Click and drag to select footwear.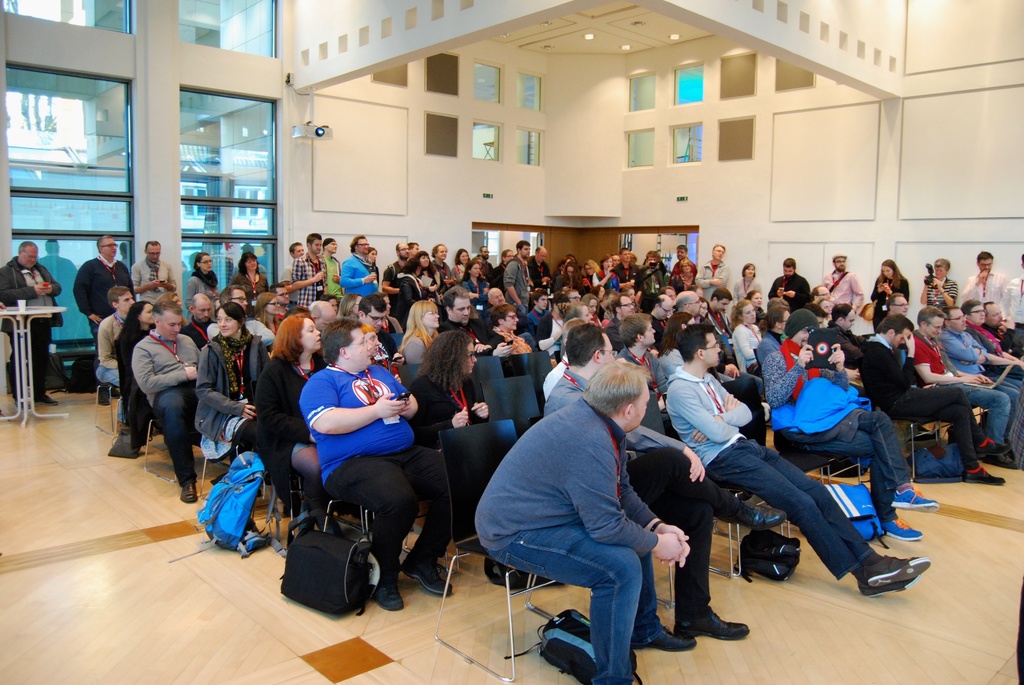
Selection: bbox=(108, 386, 120, 404).
